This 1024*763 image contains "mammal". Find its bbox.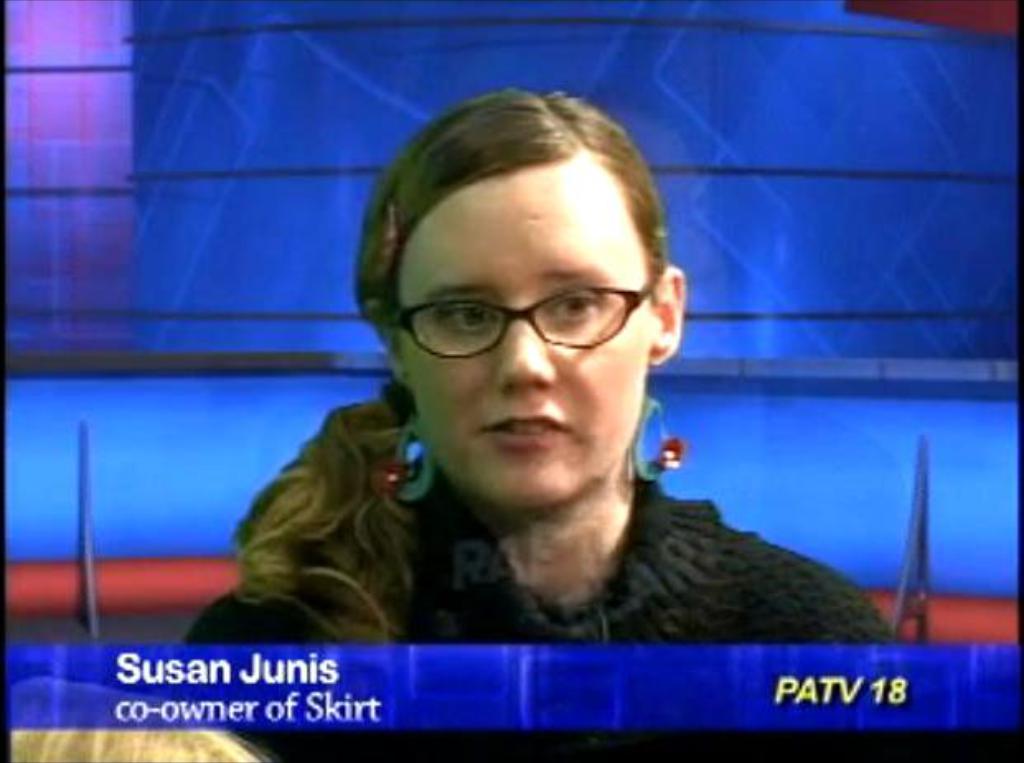
Rect(69, 61, 1019, 761).
